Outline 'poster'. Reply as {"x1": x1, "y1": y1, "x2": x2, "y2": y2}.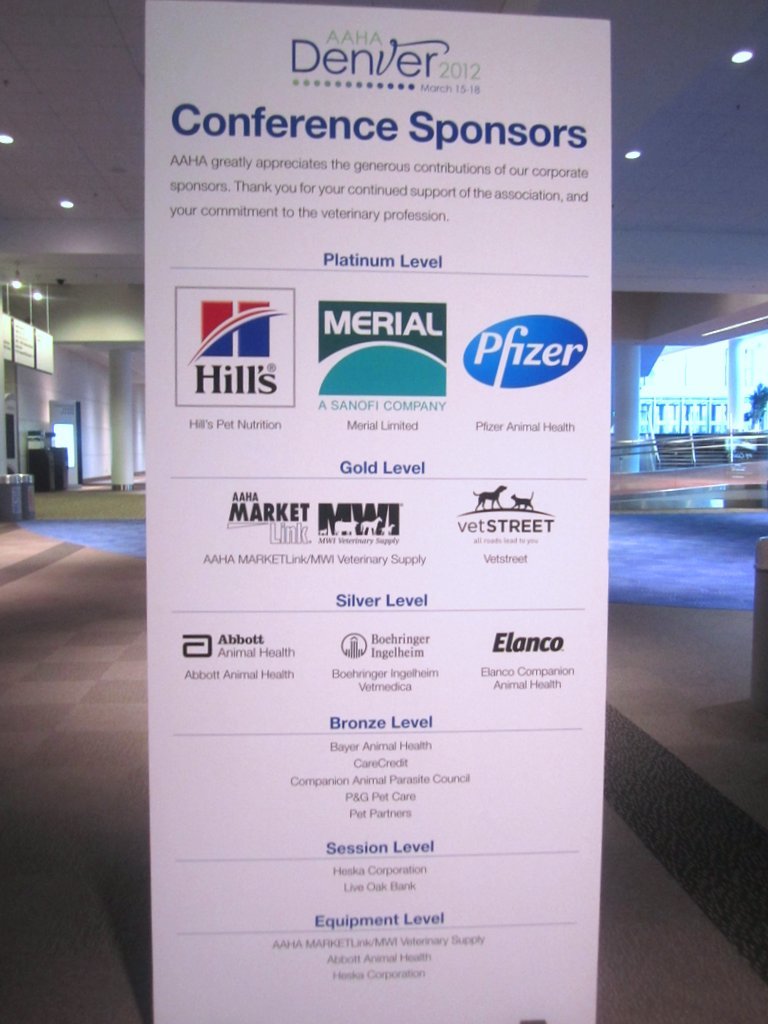
{"x1": 145, "y1": 0, "x2": 618, "y2": 1023}.
